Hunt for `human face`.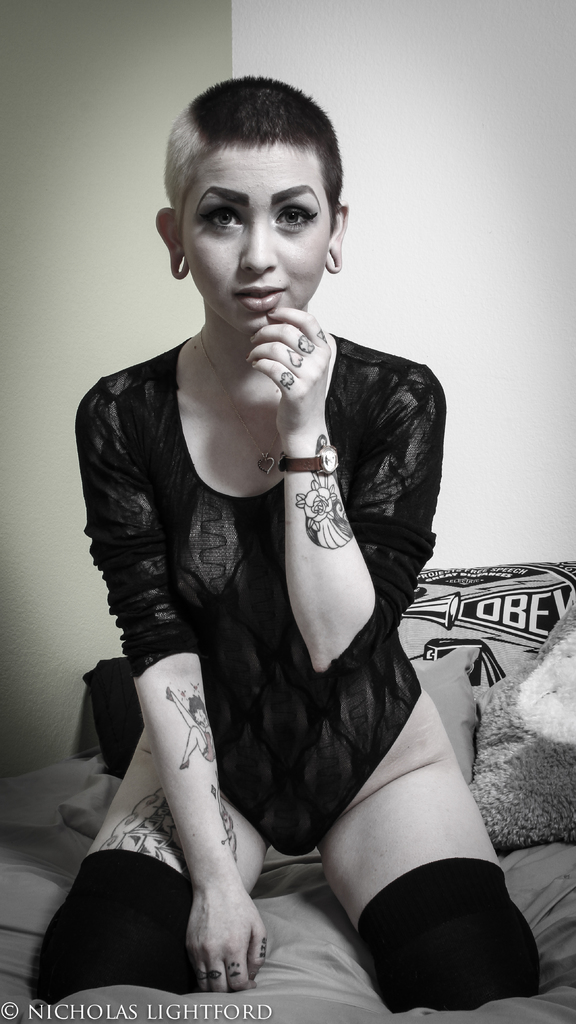
Hunted down at [left=182, top=142, right=330, bottom=337].
